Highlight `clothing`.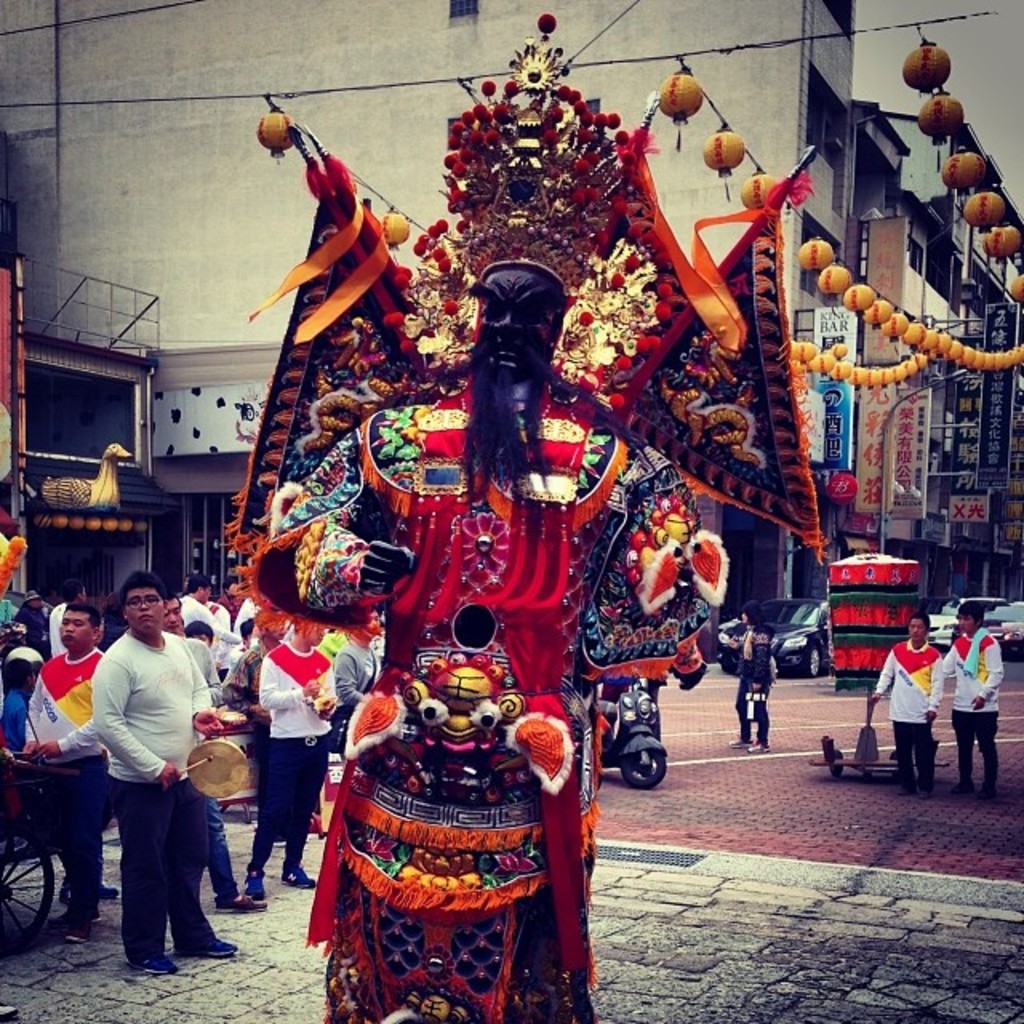
Highlighted region: bbox=(866, 650, 947, 787).
